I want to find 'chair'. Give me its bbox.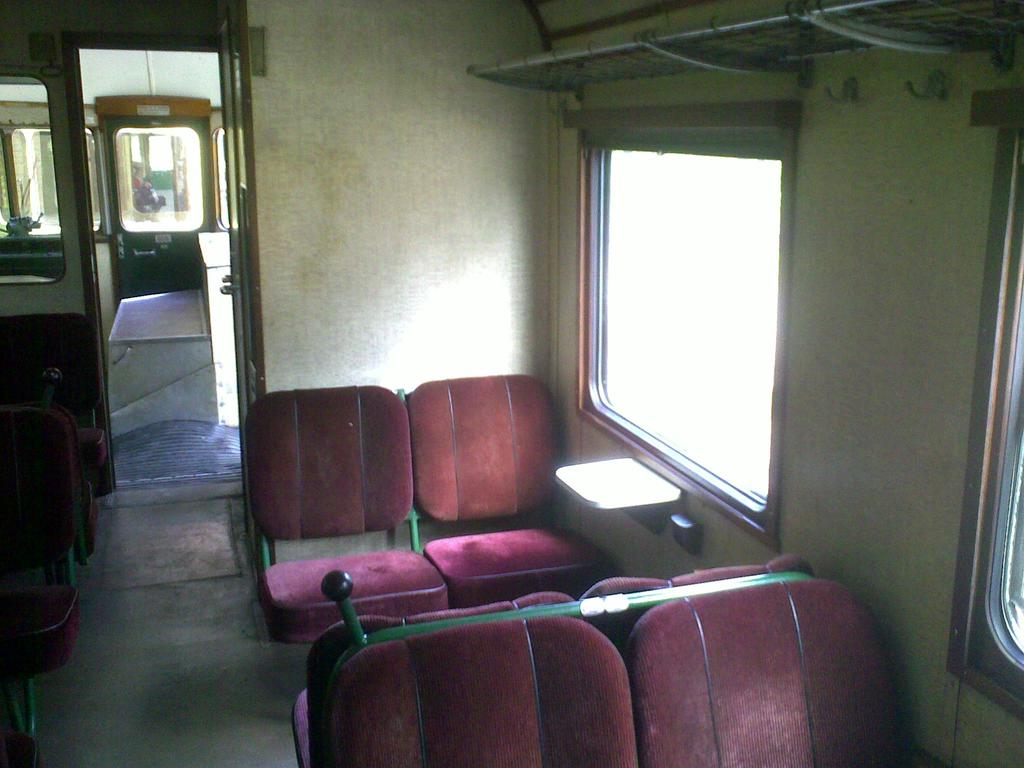
[x1=610, y1=568, x2=906, y2=767].
